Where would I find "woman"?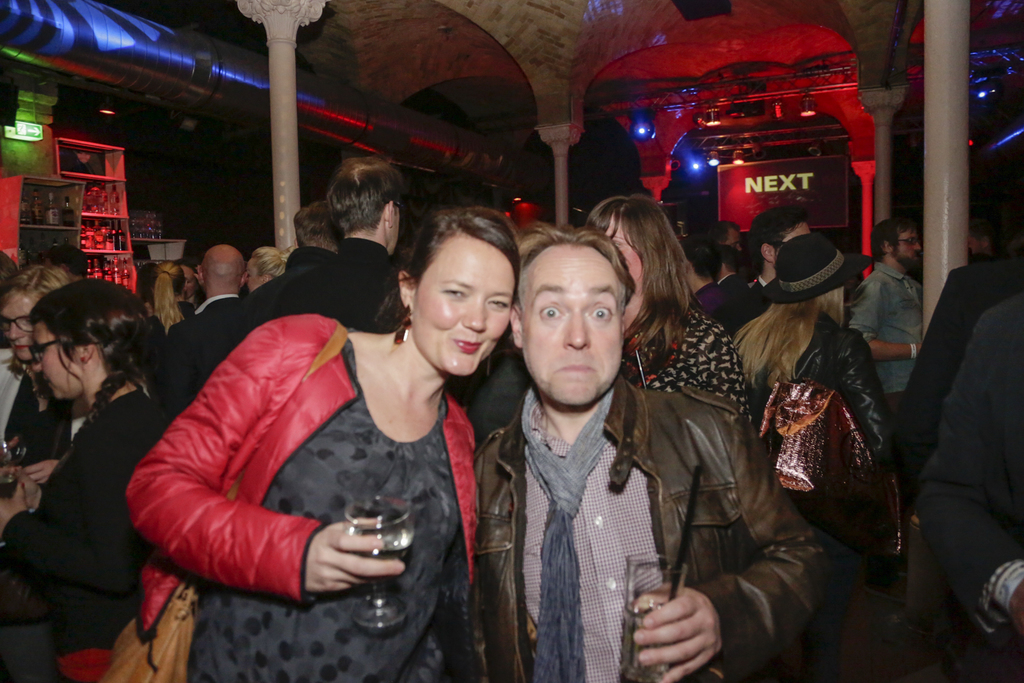
At rect(241, 244, 303, 293).
